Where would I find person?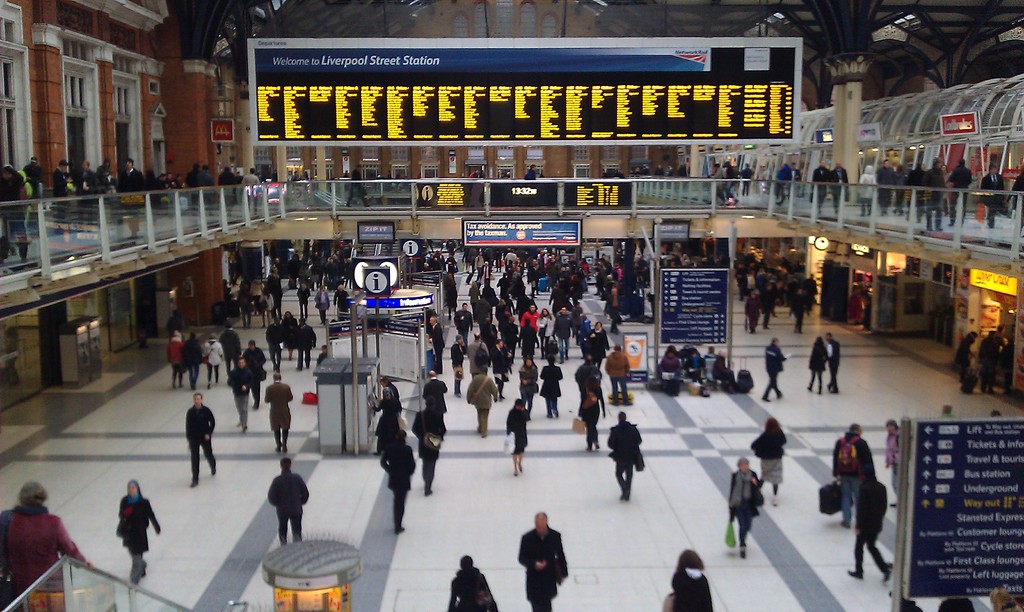
At left=519, top=357, right=538, bottom=421.
